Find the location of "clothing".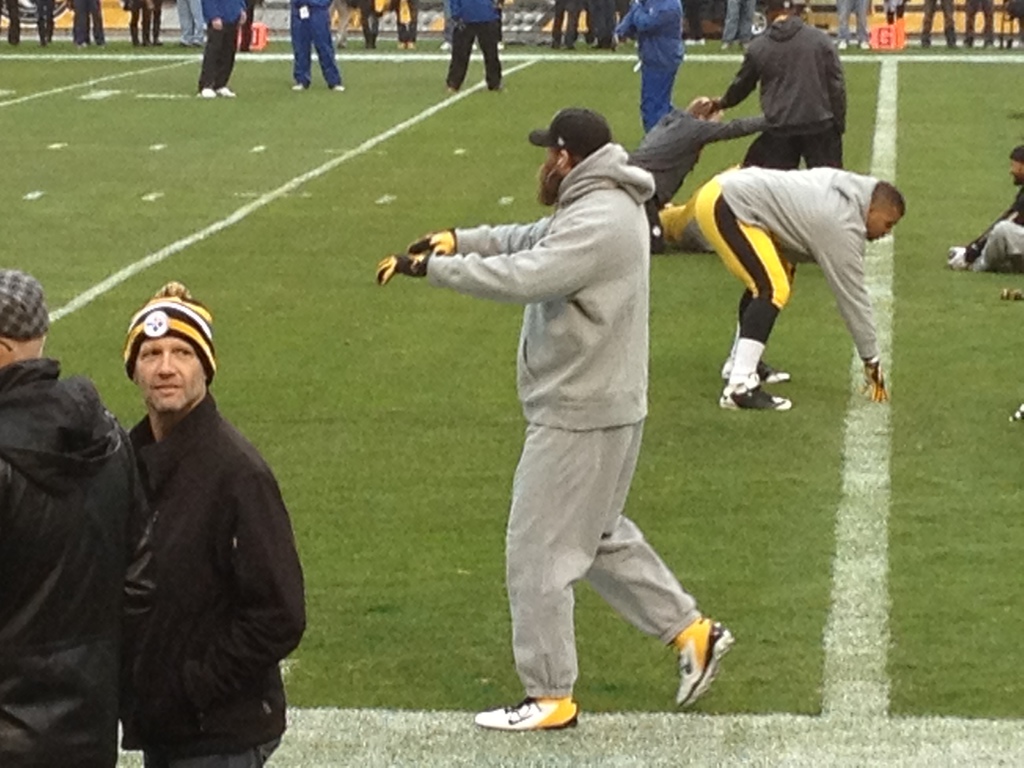
Location: [left=835, top=0, right=873, bottom=45].
